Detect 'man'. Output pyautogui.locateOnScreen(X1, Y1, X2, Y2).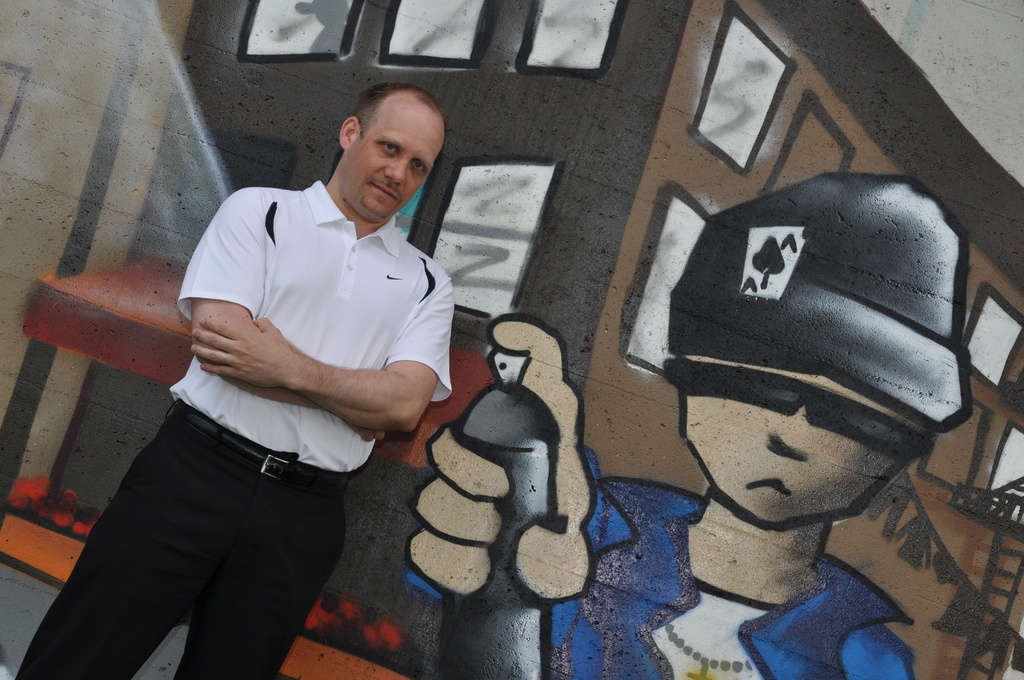
pyautogui.locateOnScreen(13, 83, 456, 679).
